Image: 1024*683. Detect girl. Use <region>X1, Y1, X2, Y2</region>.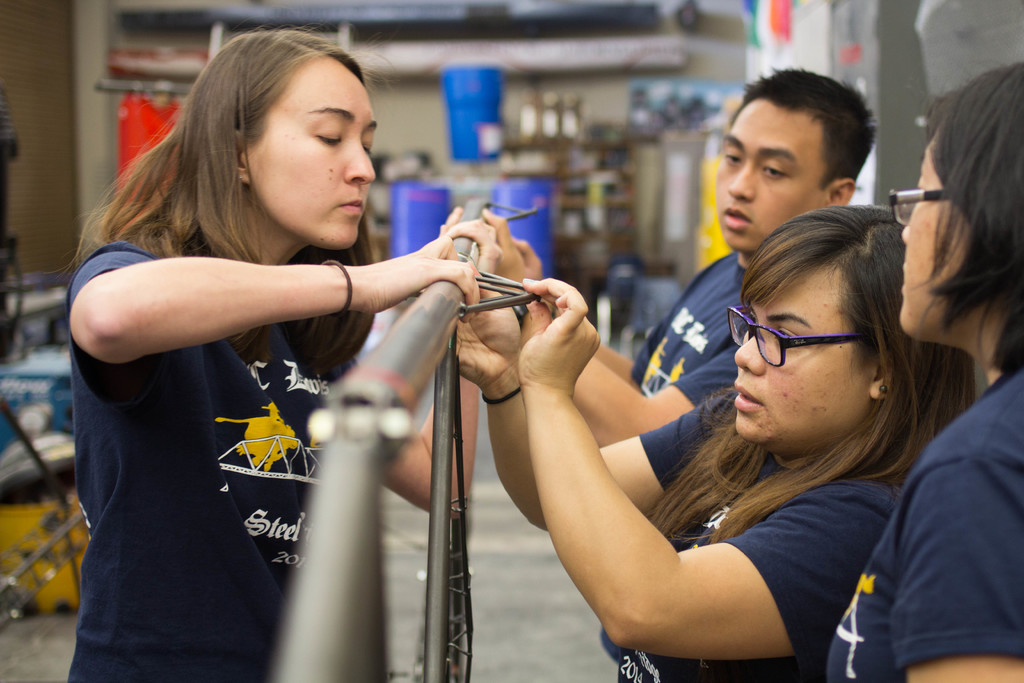
<region>66, 28, 479, 682</region>.
